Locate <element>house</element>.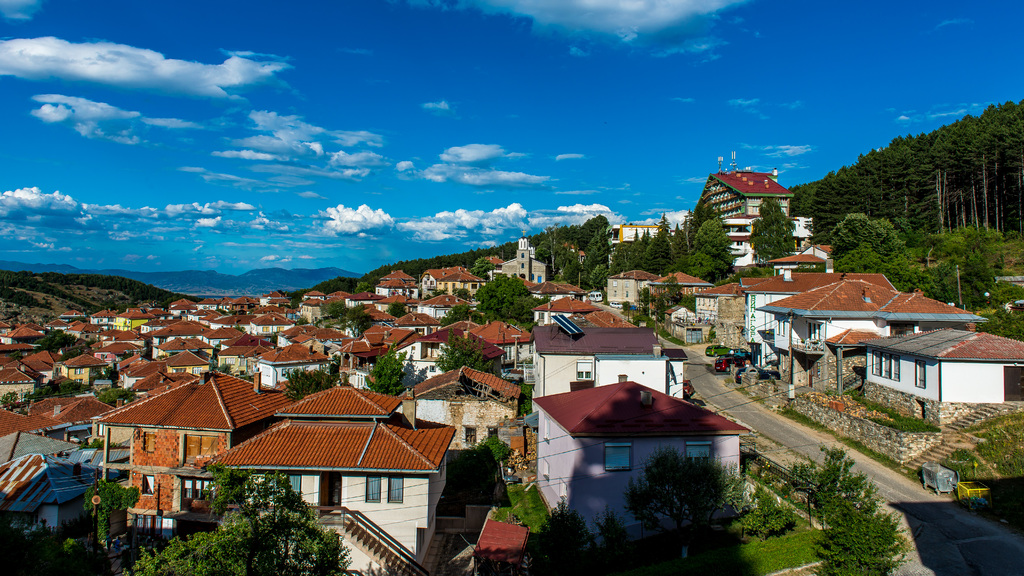
Bounding box: box(520, 283, 607, 322).
